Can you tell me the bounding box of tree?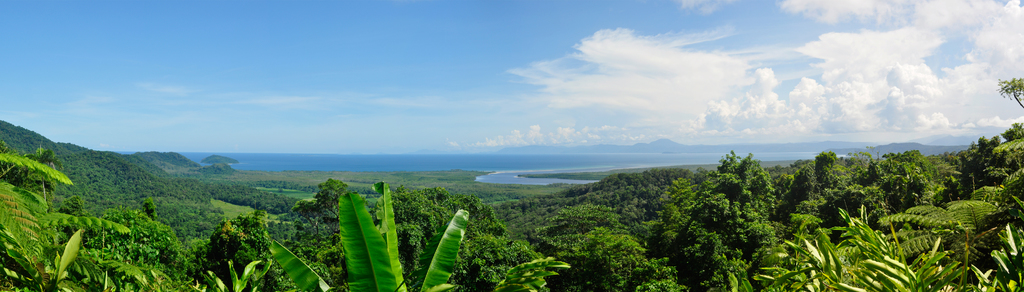
region(157, 203, 314, 286).
